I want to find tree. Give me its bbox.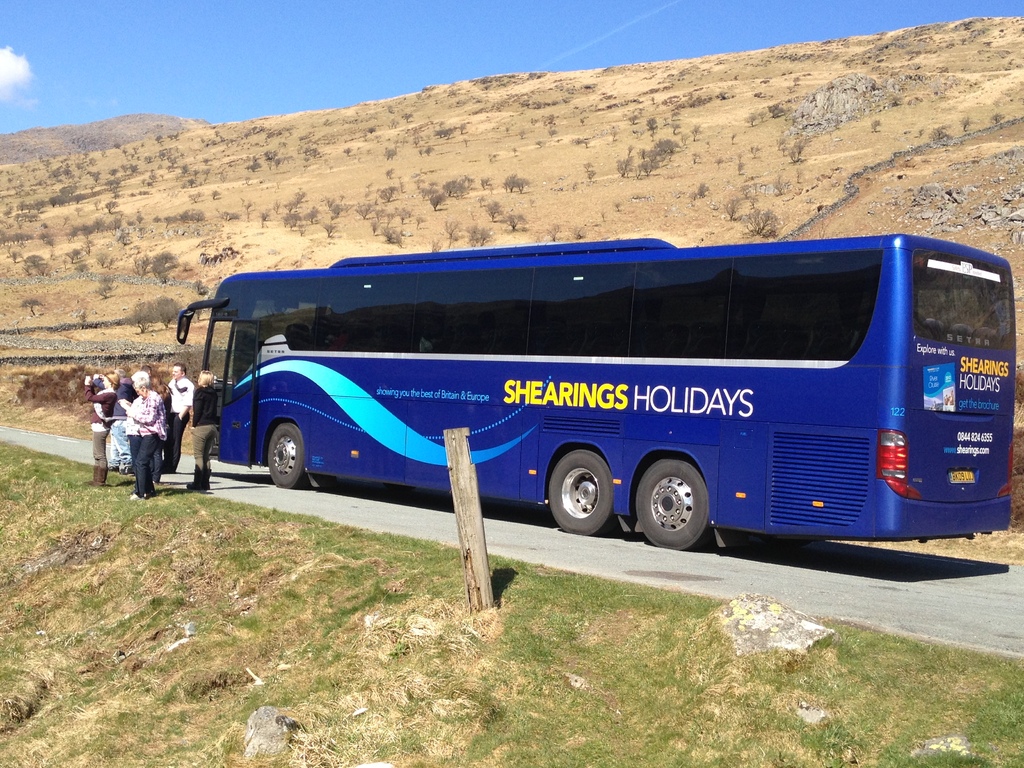
325,198,344,216.
